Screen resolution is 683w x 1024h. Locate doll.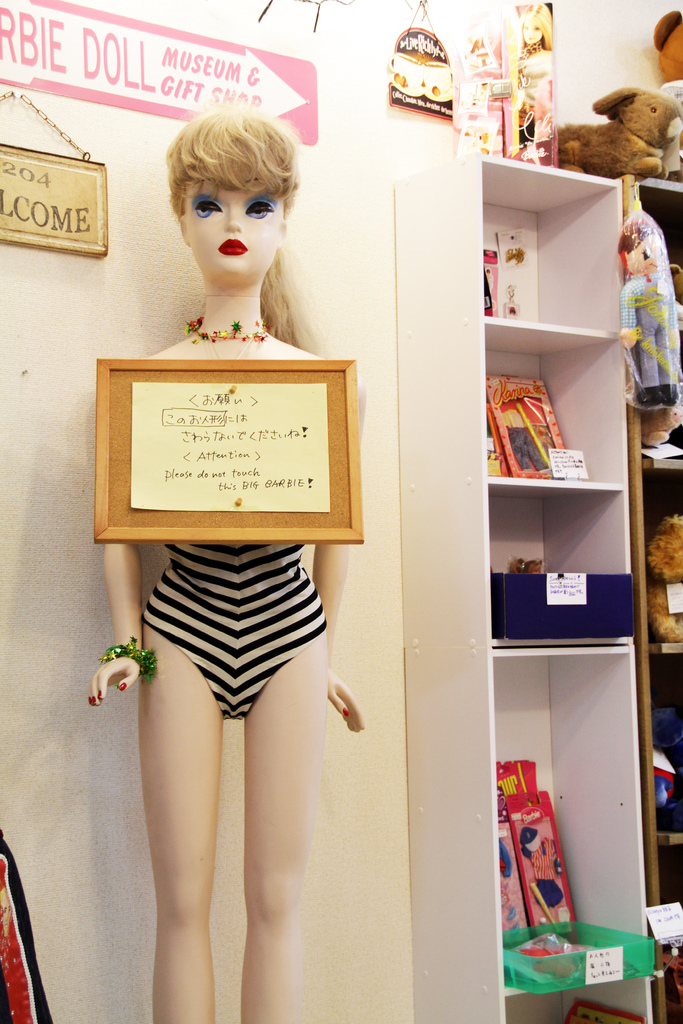
box=[92, 205, 373, 942].
